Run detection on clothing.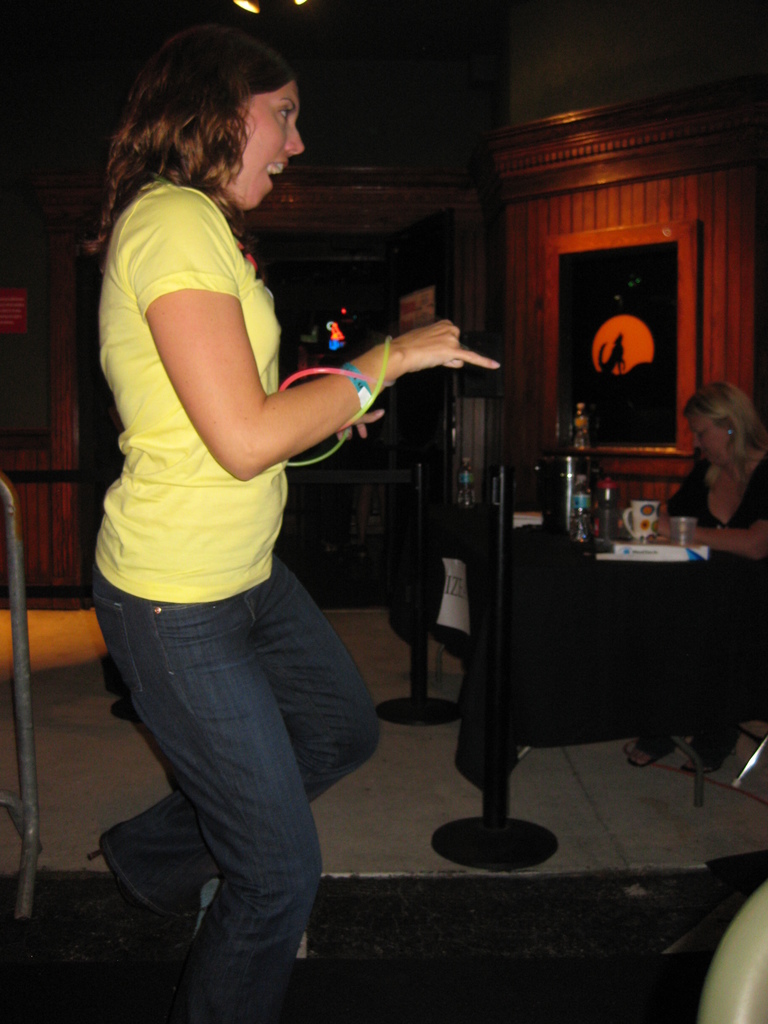
Result: x1=90, y1=63, x2=446, y2=890.
